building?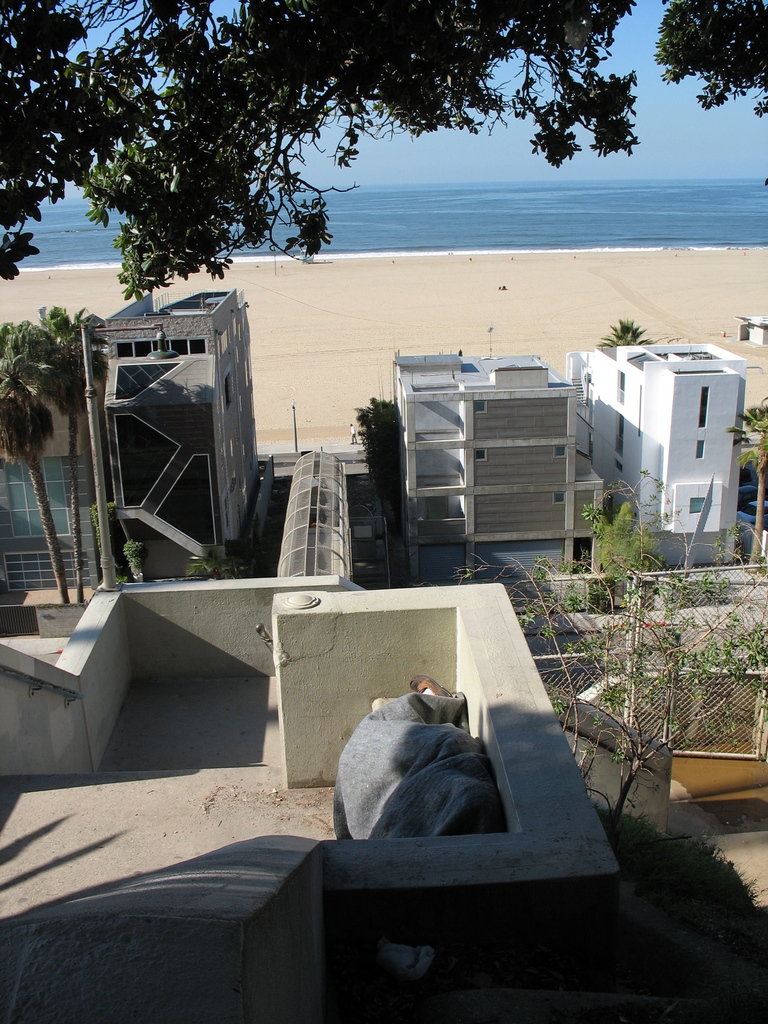
x1=394 y1=355 x2=604 y2=581
